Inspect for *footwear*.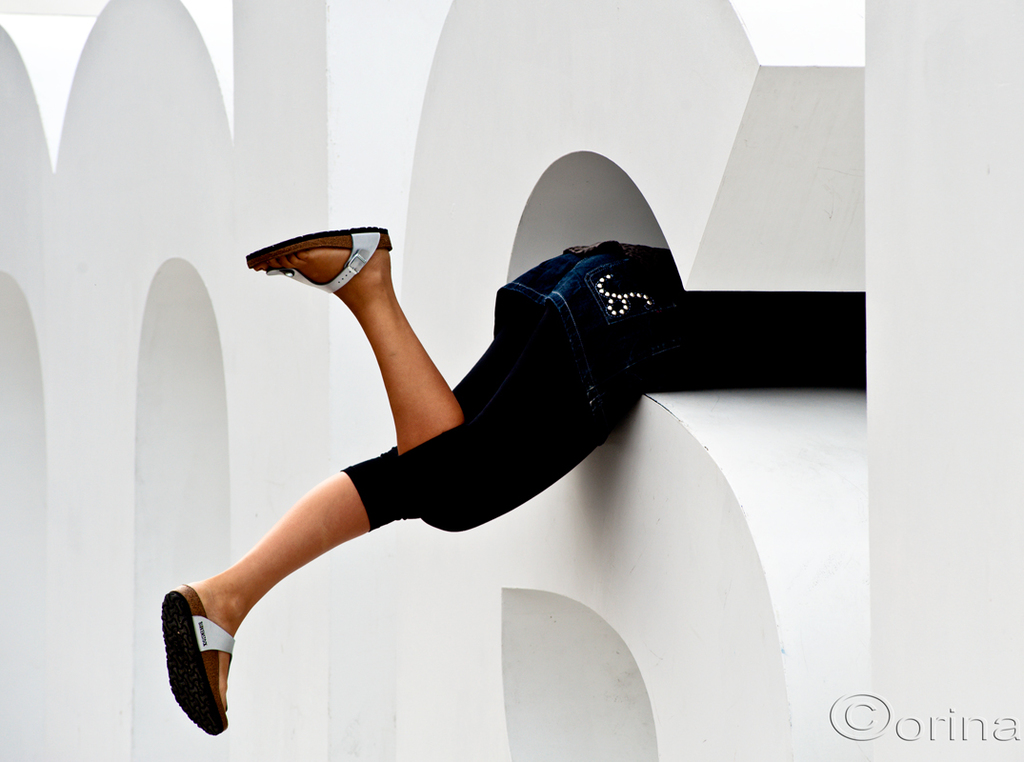
Inspection: <box>148,588,250,746</box>.
